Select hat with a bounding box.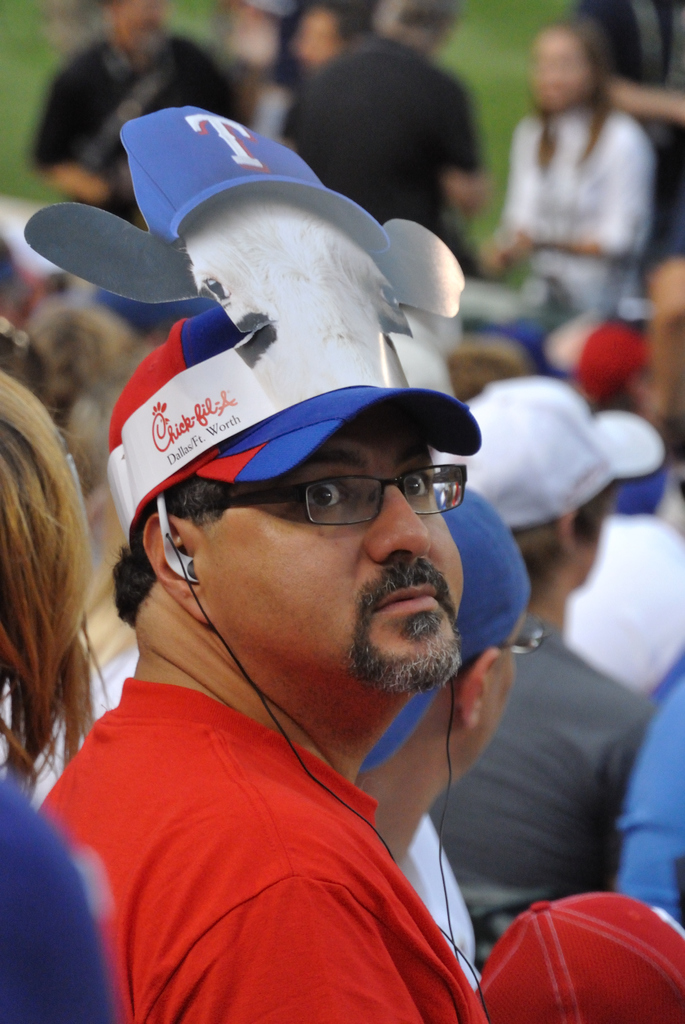
(left=473, top=889, right=684, bottom=1023).
